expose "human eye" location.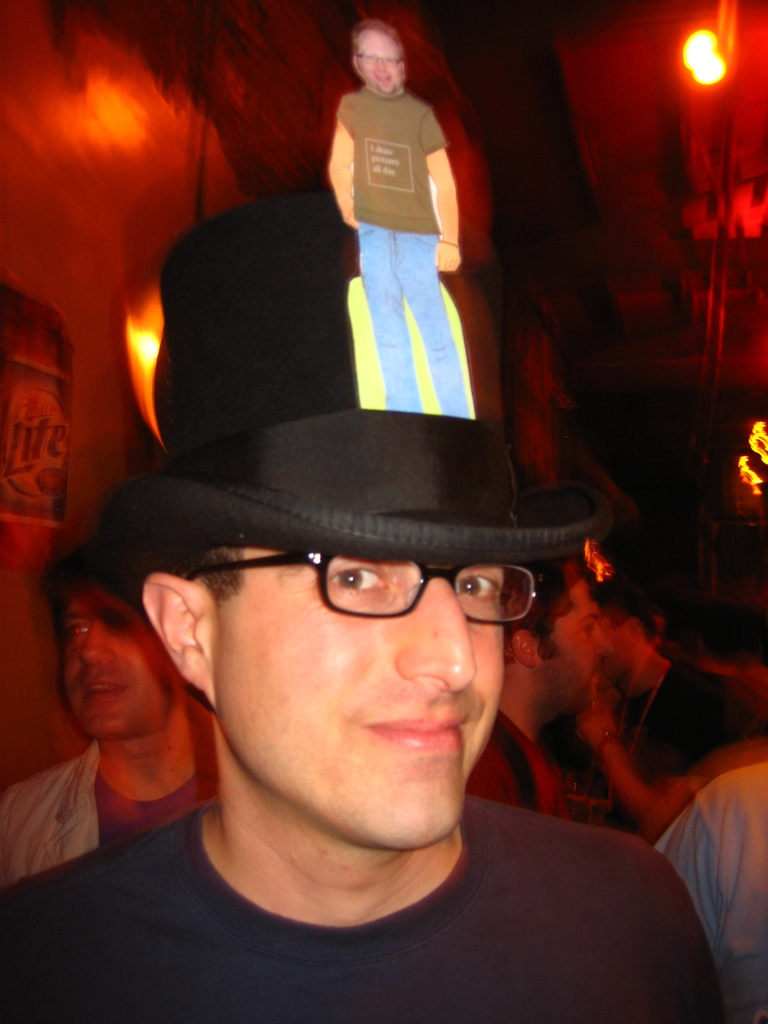
Exposed at 450,567,502,600.
